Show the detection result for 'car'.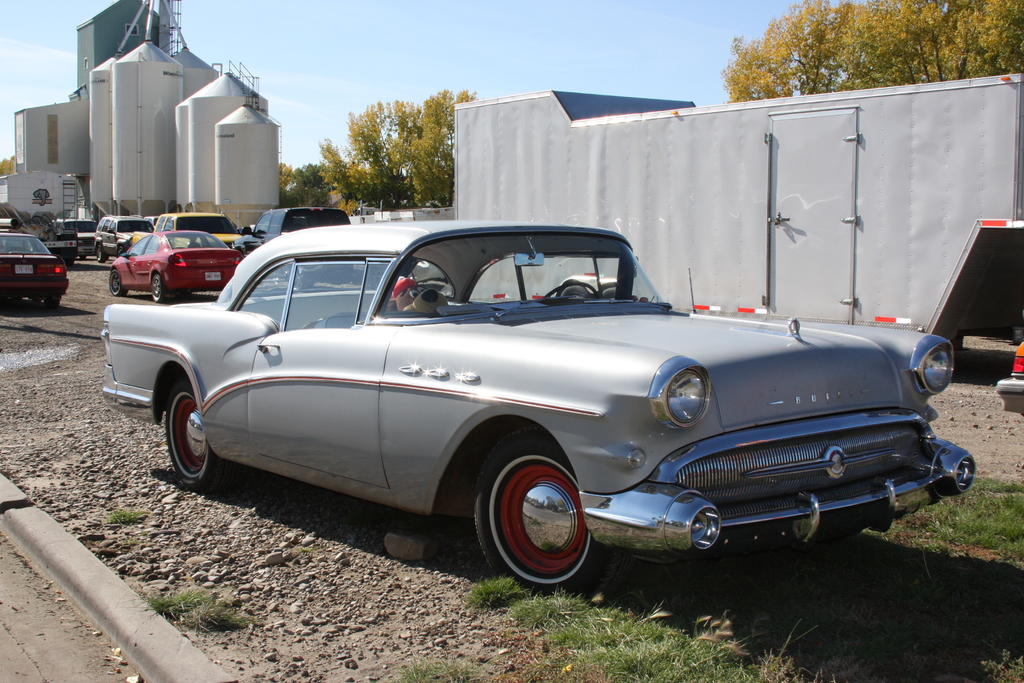
crop(992, 338, 1023, 415).
